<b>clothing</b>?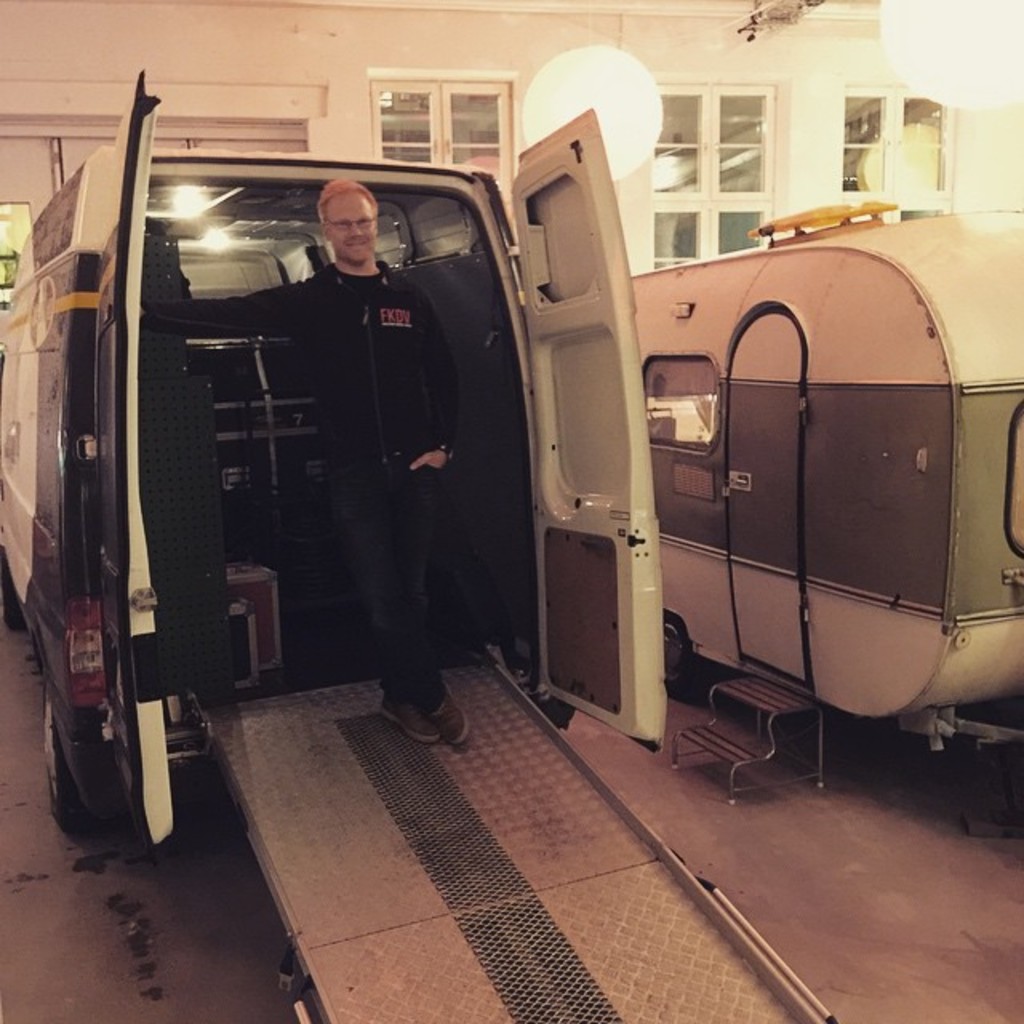
<bbox>134, 261, 461, 706</bbox>
